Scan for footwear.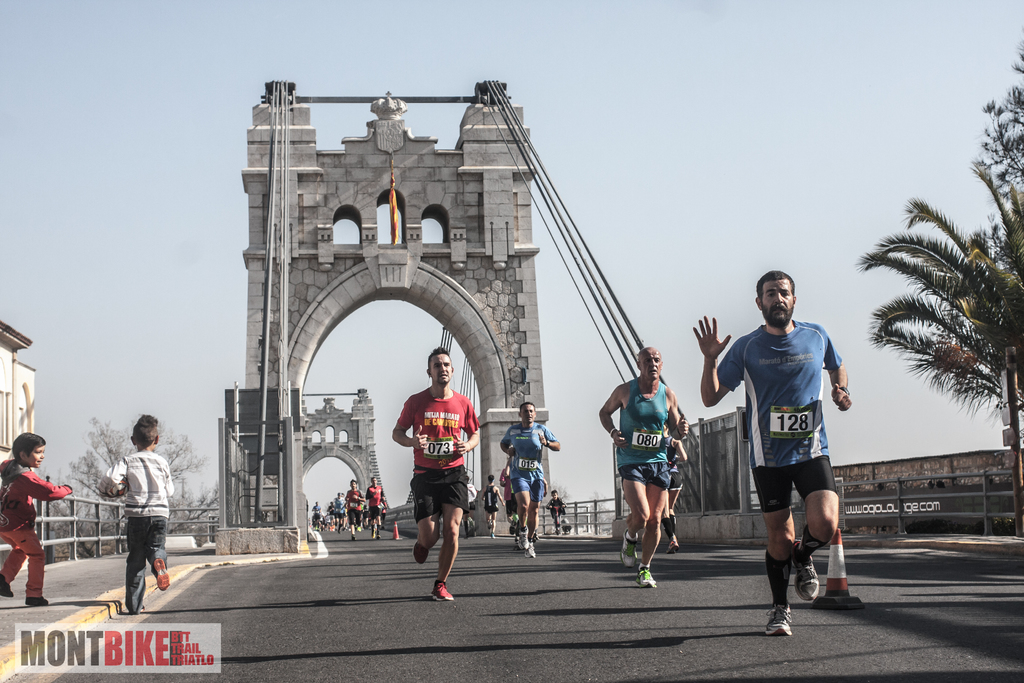
Scan result: (left=524, top=541, right=534, bottom=557).
